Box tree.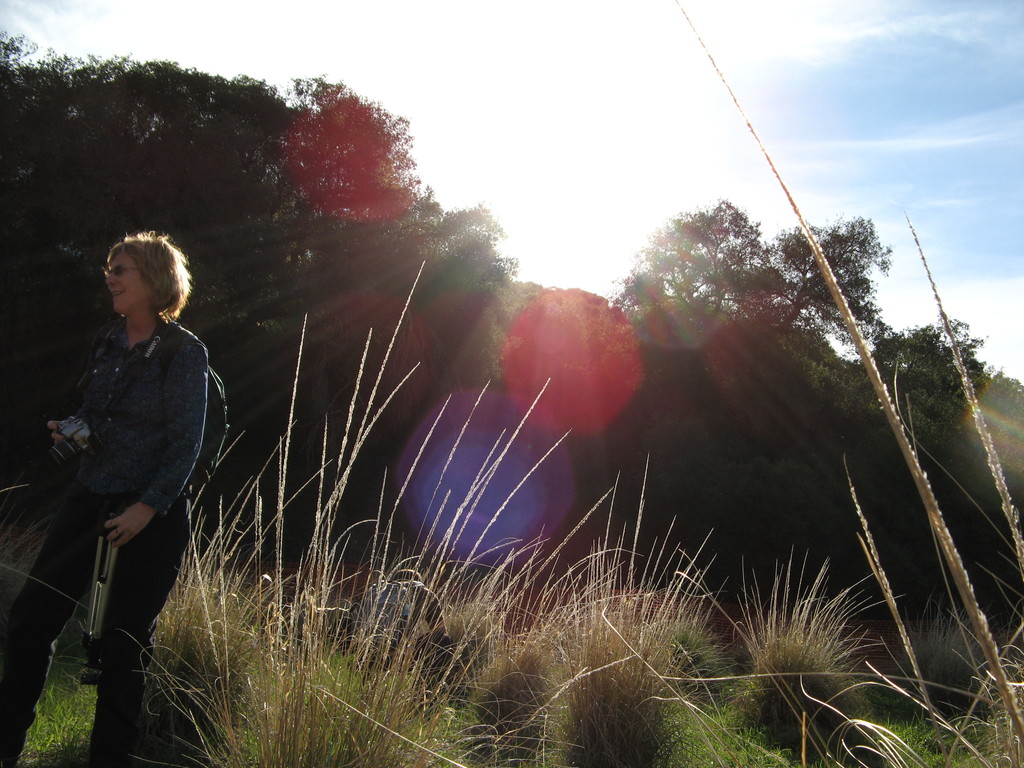
627/199/785/346.
